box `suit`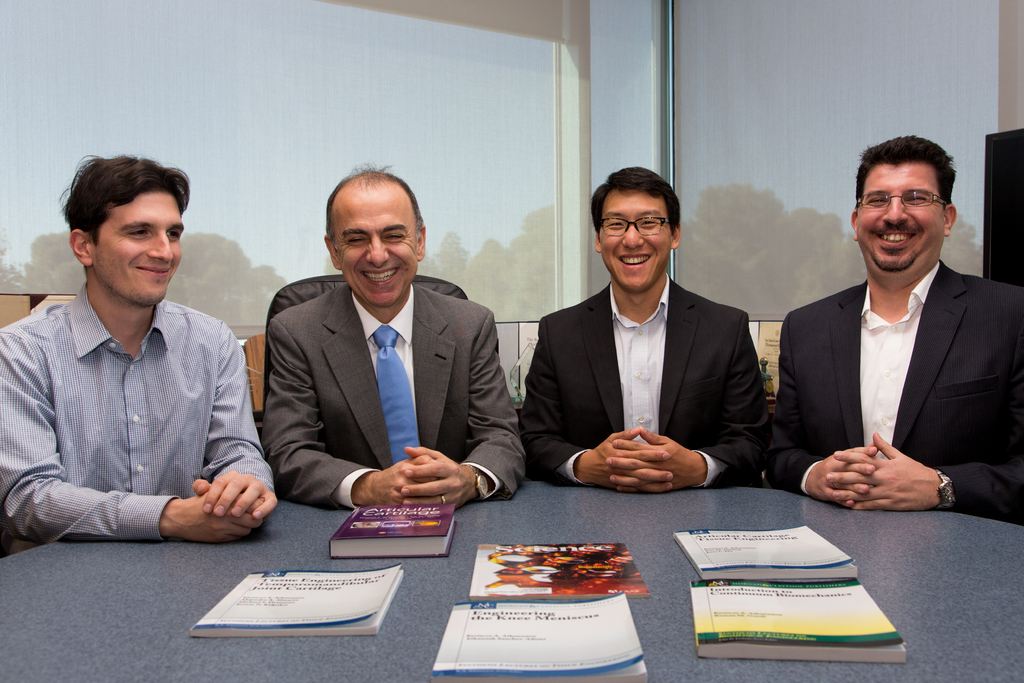
l=260, t=283, r=529, b=501
